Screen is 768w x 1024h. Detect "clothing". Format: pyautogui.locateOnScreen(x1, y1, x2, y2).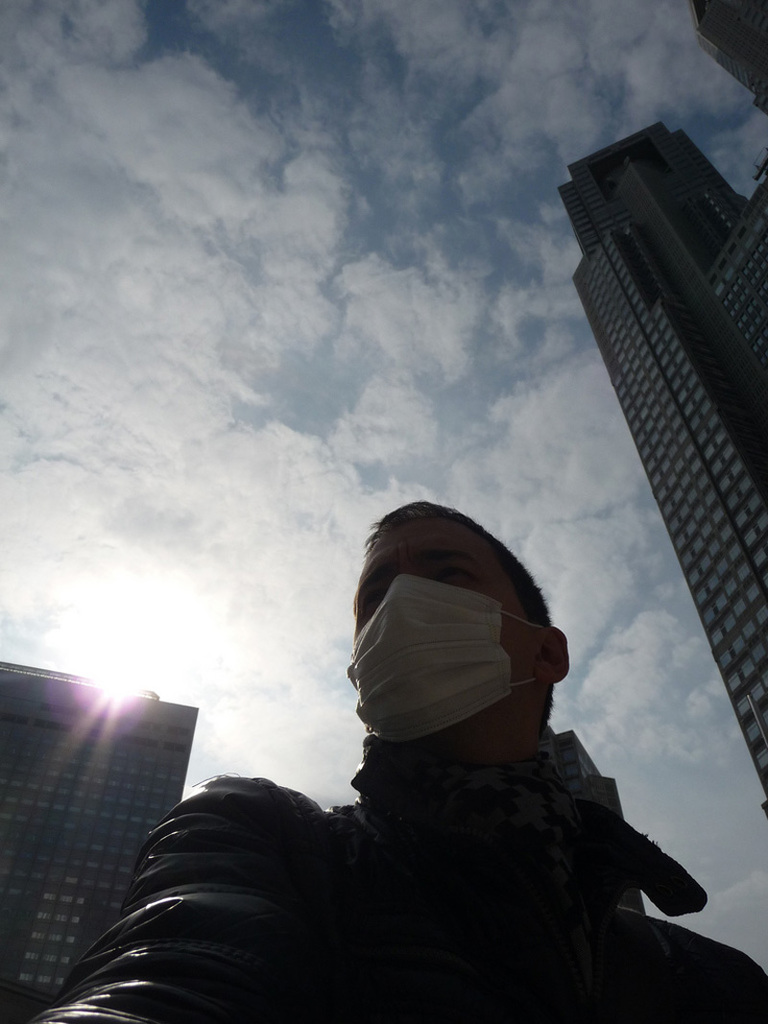
pyautogui.locateOnScreen(97, 588, 714, 1023).
